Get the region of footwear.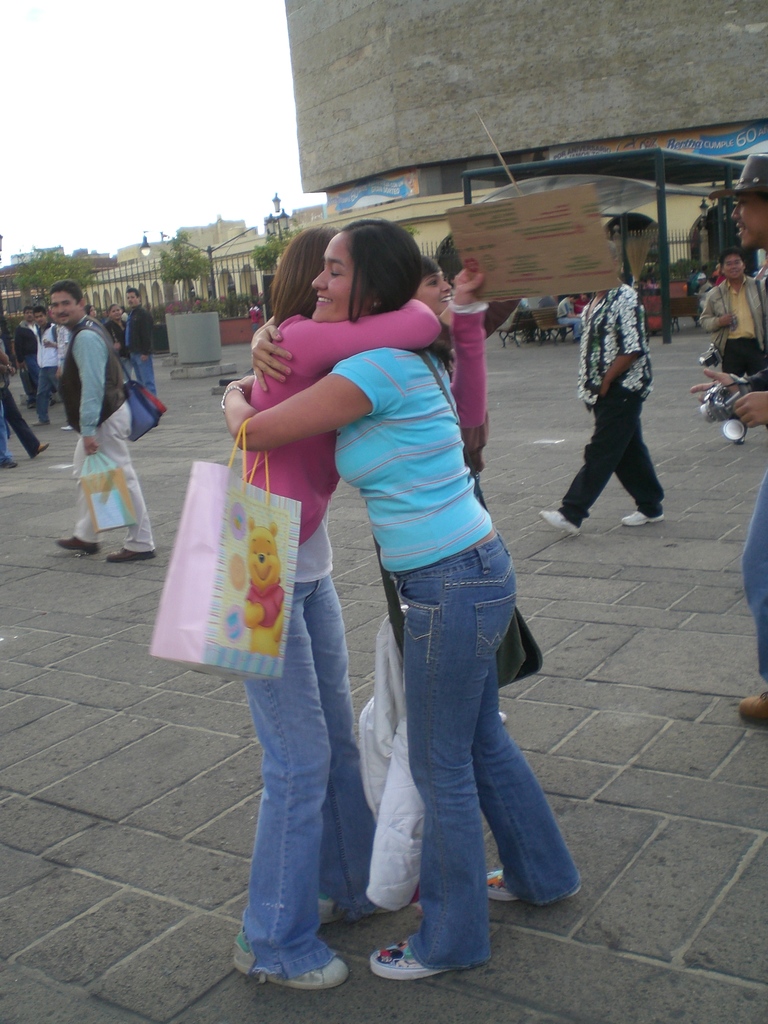
select_region(230, 932, 349, 990).
